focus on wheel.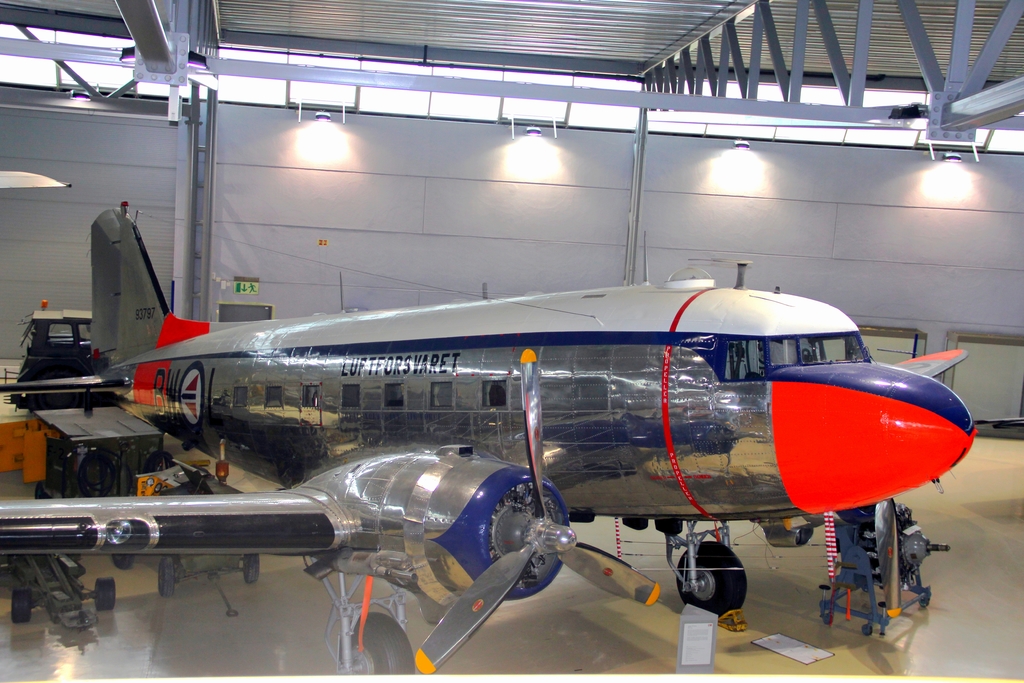
Focused at left=865, top=629, right=875, bottom=636.
